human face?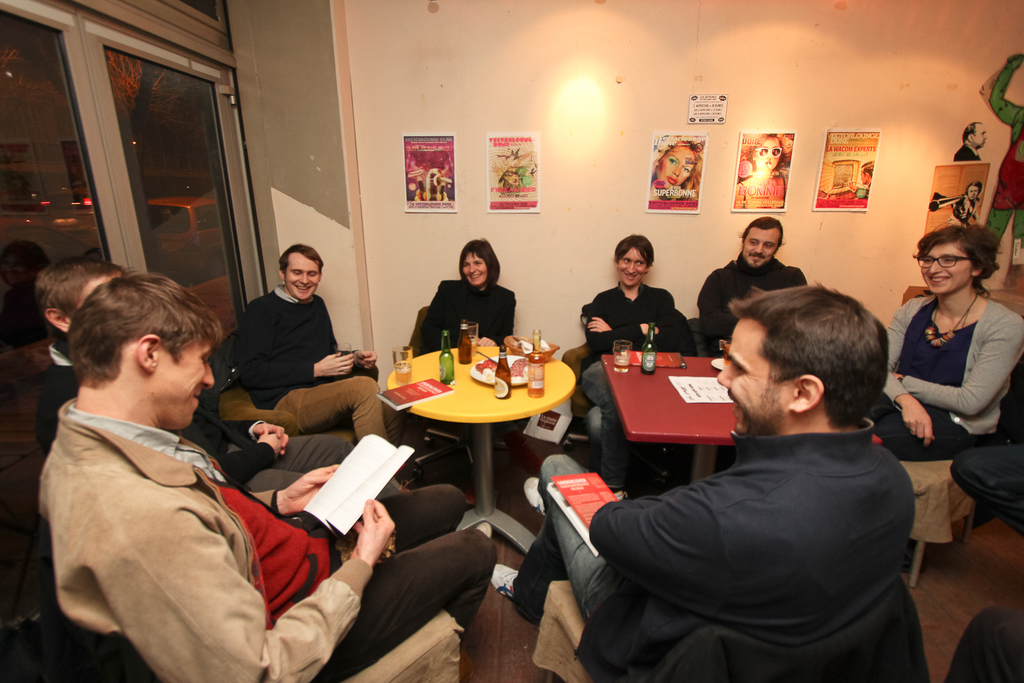
(left=442, top=157, right=452, bottom=178)
